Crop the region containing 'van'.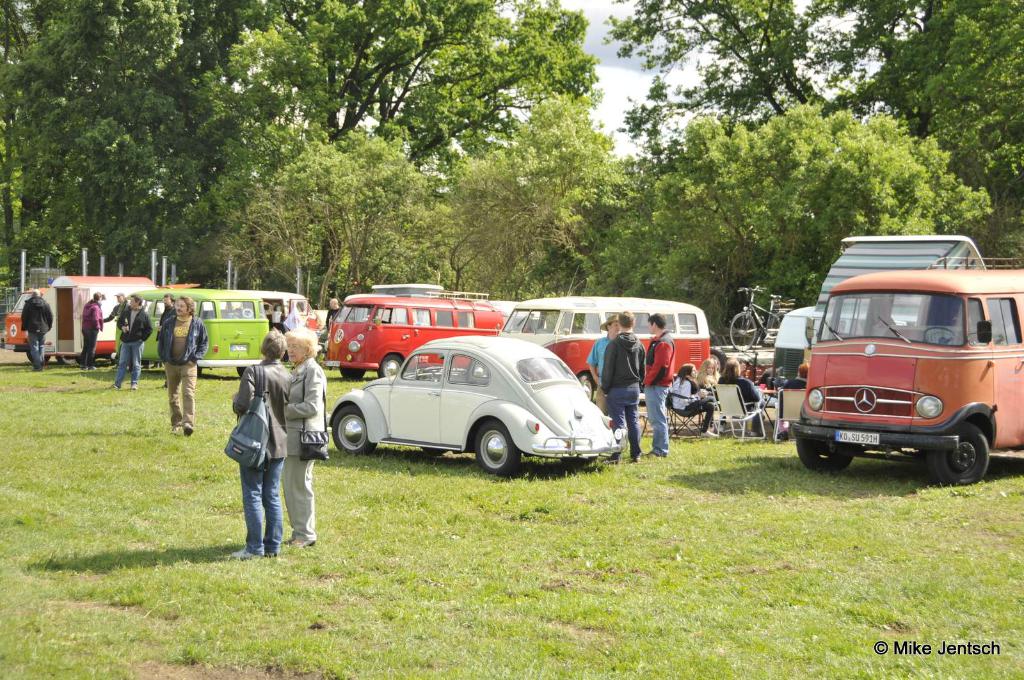
Crop region: [36,276,195,365].
